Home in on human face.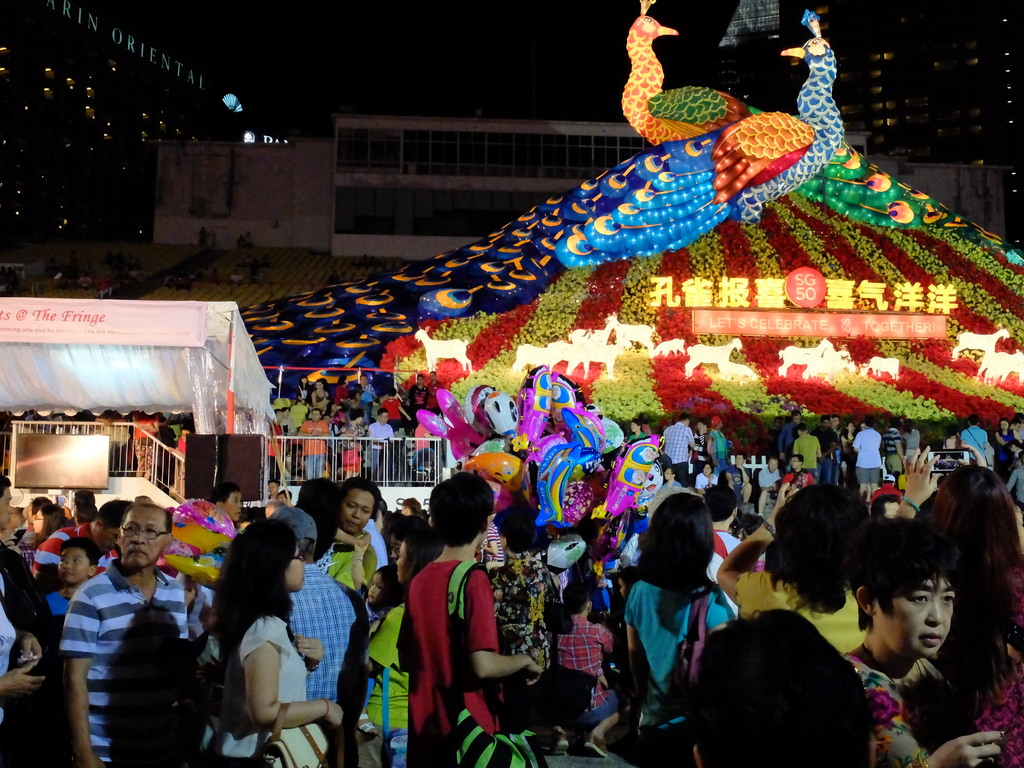
Homed in at {"left": 499, "top": 534, "right": 503, "bottom": 550}.
